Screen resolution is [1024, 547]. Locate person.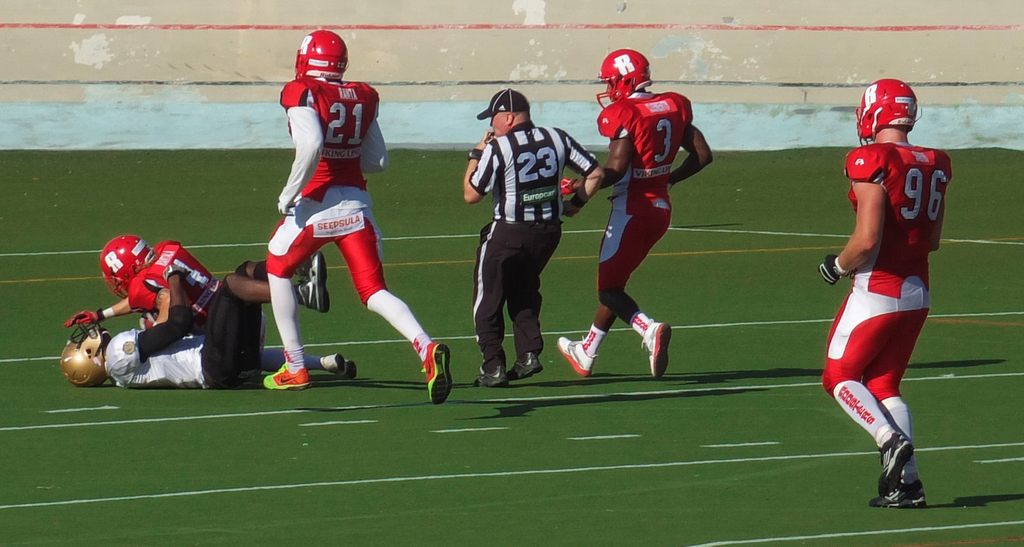
box(820, 78, 954, 507).
